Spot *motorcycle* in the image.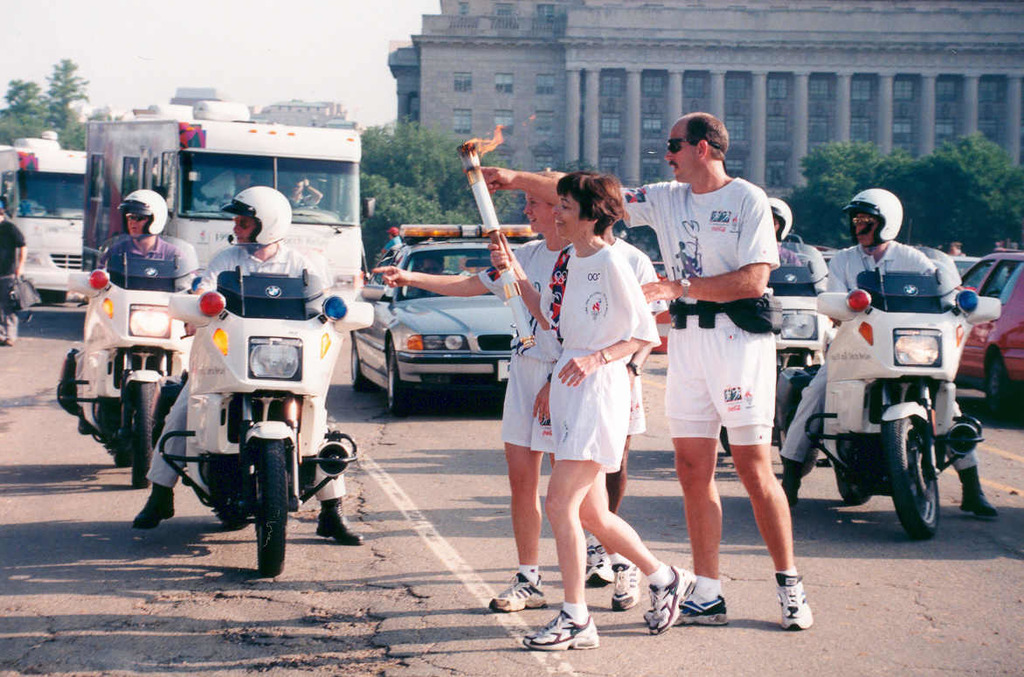
*motorcycle* found at bbox=[720, 243, 837, 474].
